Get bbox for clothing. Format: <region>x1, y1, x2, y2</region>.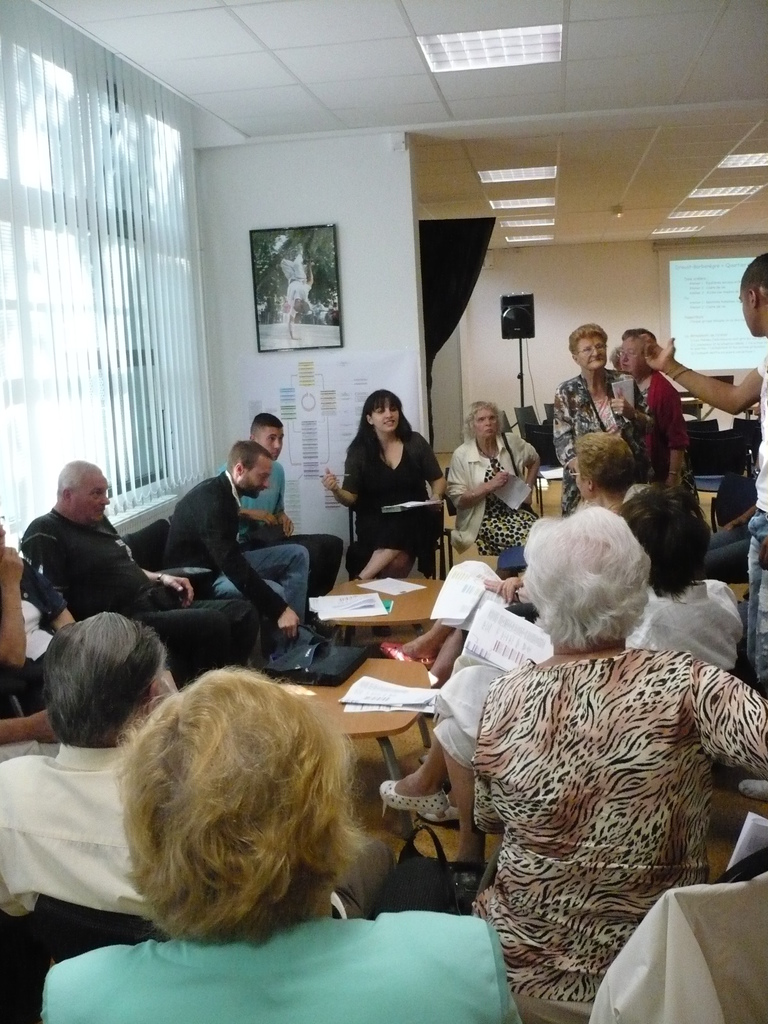
<region>451, 431, 548, 557</region>.
